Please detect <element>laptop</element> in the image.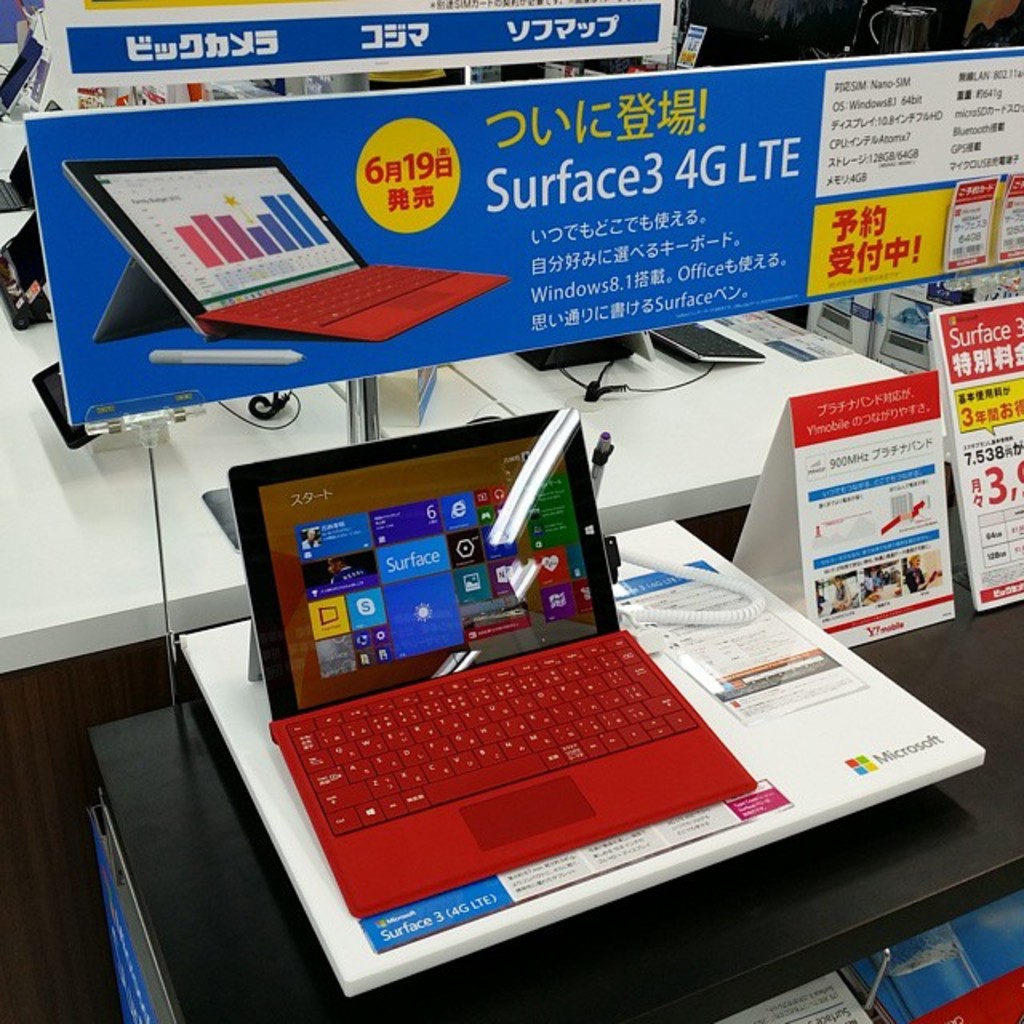
(left=64, top=158, right=506, bottom=338).
